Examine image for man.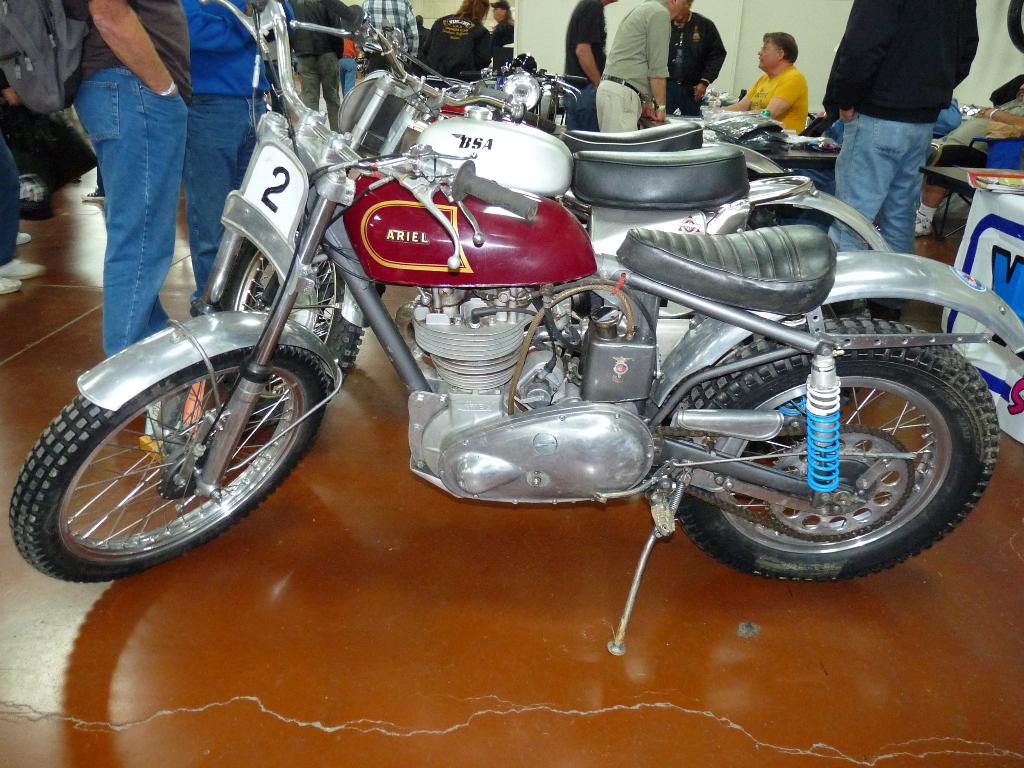
Examination result: {"x1": 348, "y1": 0, "x2": 419, "y2": 73}.
